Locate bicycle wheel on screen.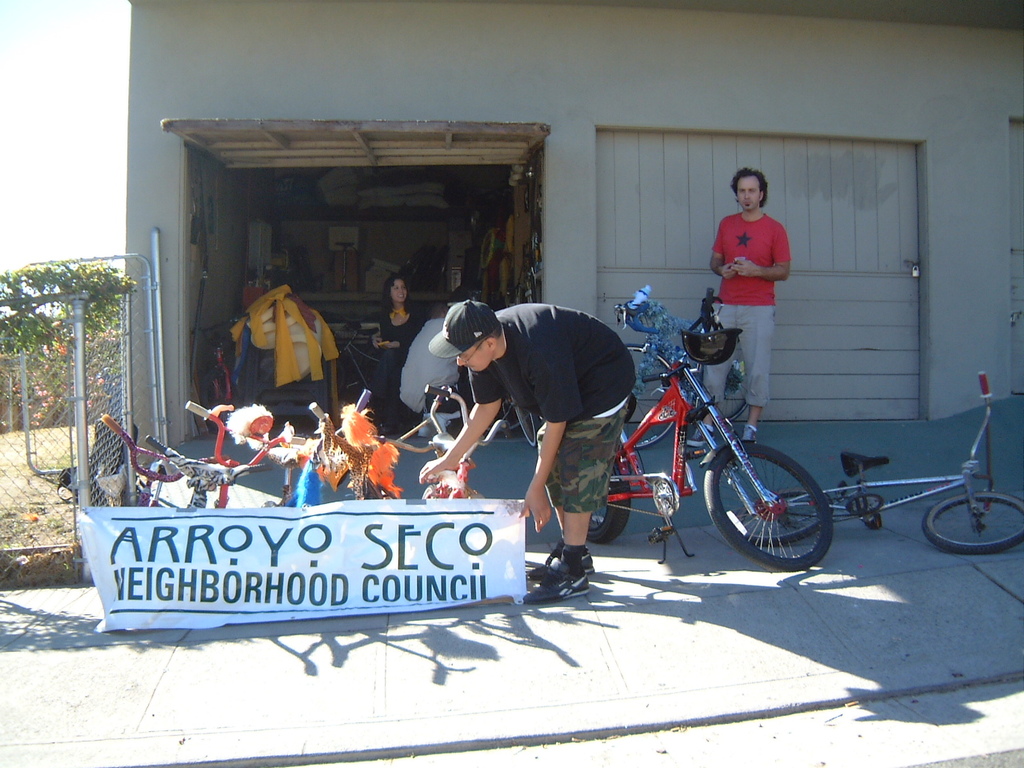
On screen at bbox(923, 486, 1023, 554).
